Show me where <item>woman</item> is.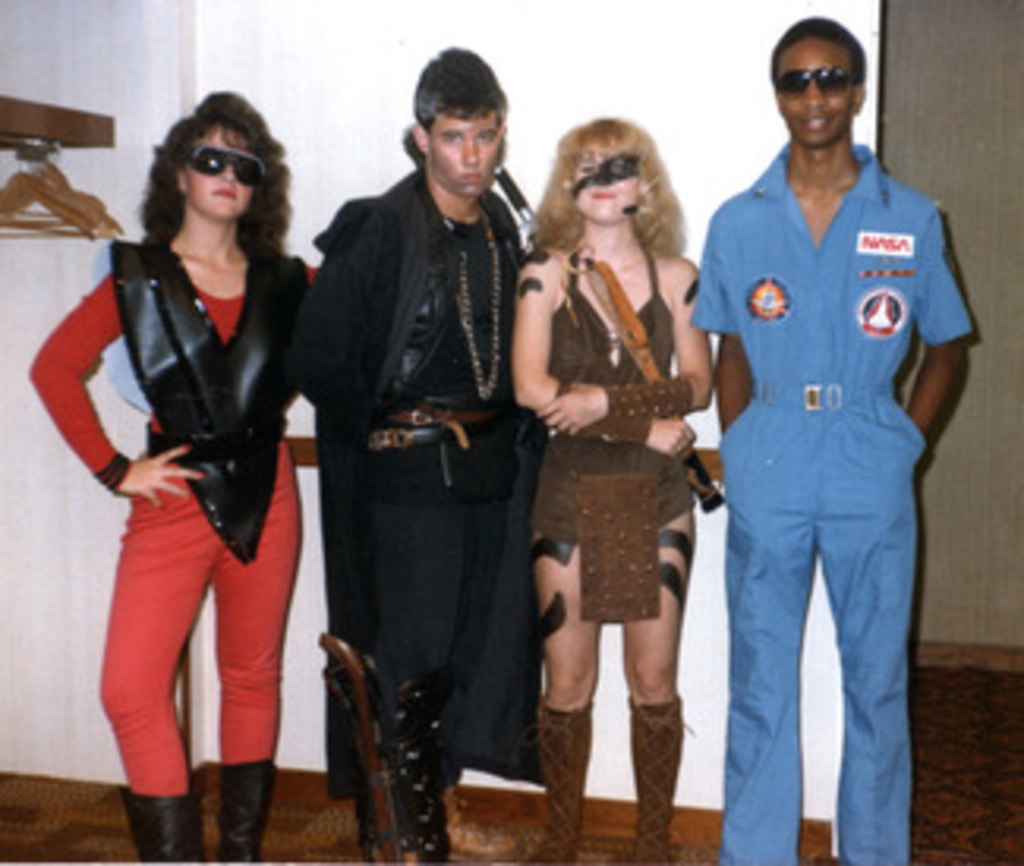
<item>woman</item> is at 517, 110, 706, 860.
